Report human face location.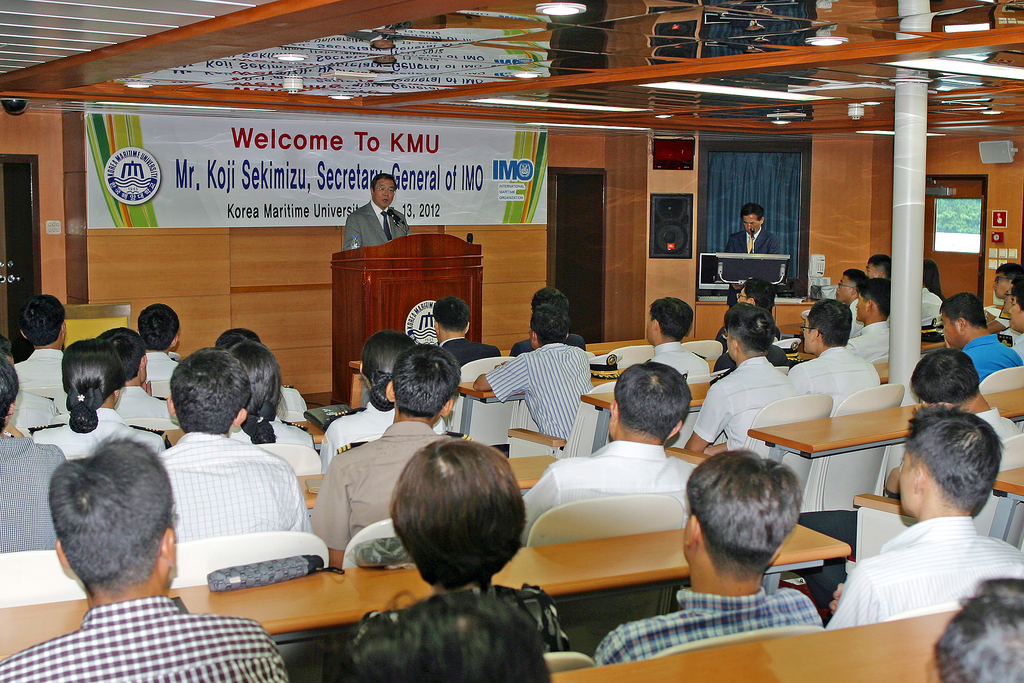
Report: bbox(990, 272, 1012, 297).
